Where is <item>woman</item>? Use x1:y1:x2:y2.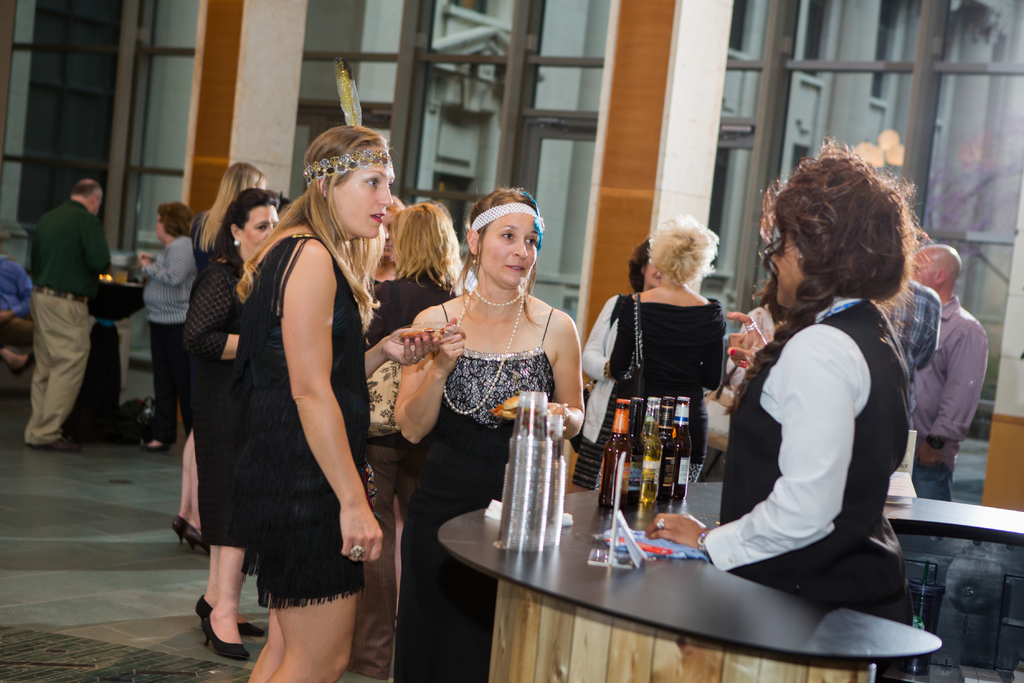
582:207:728:495.
